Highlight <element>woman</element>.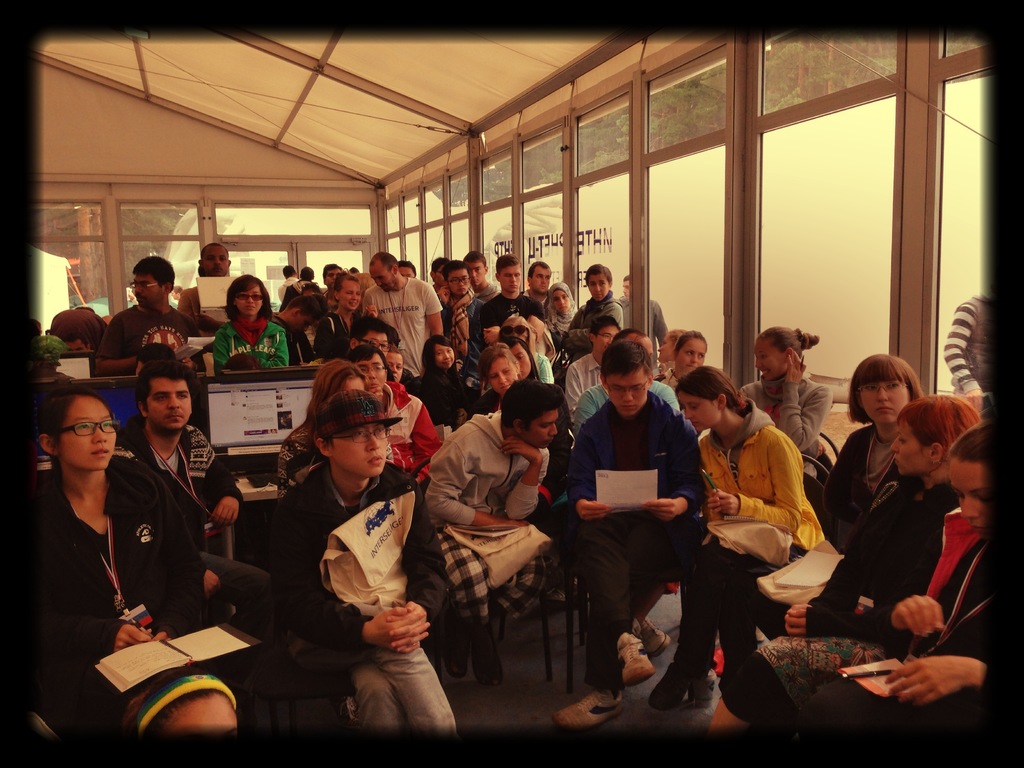
Highlighted region: BBox(809, 353, 917, 529).
